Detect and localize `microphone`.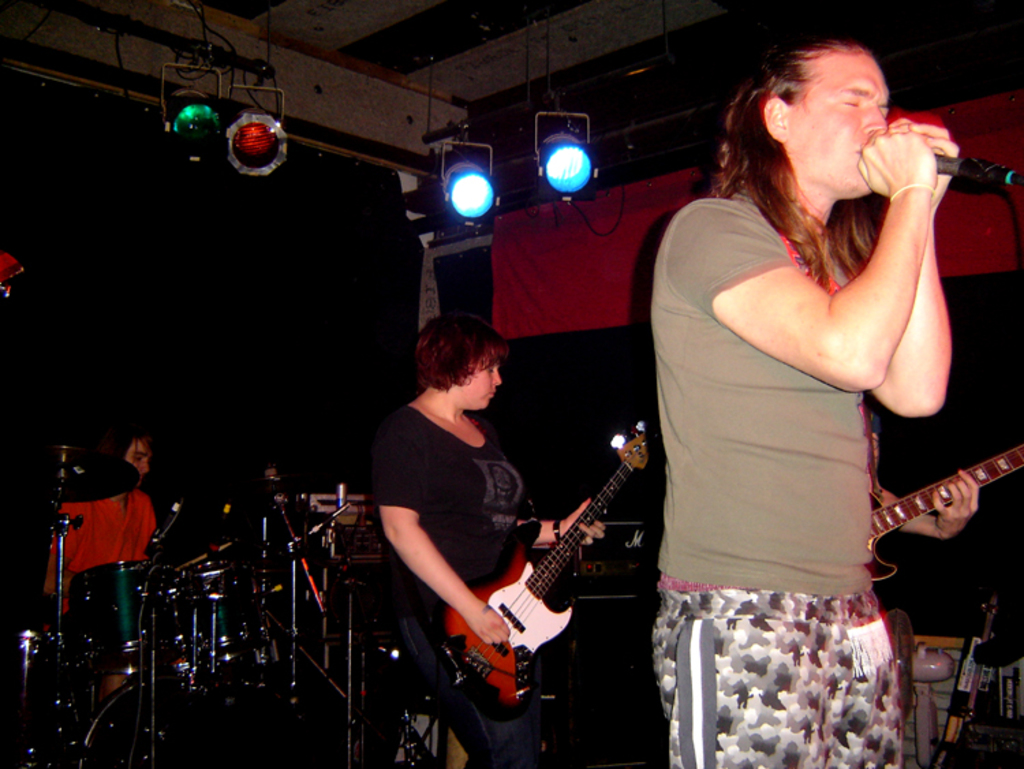
Localized at <bbox>862, 86, 1002, 244</bbox>.
